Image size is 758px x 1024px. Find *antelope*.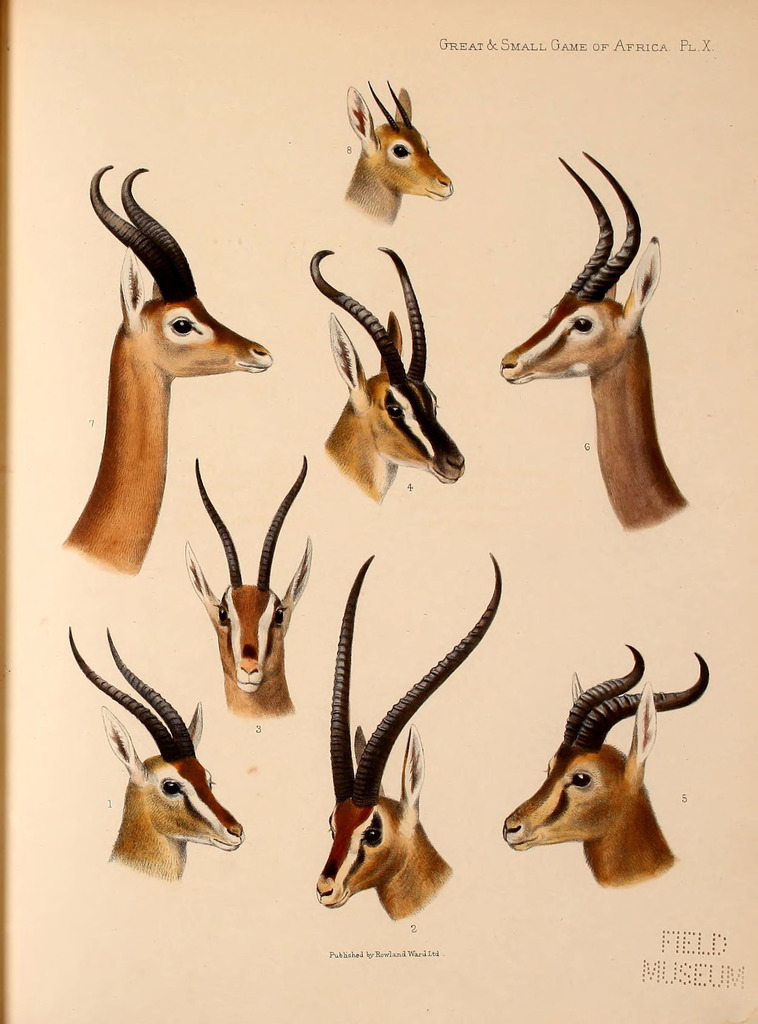
pyautogui.locateOnScreen(58, 162, 272, 572).
